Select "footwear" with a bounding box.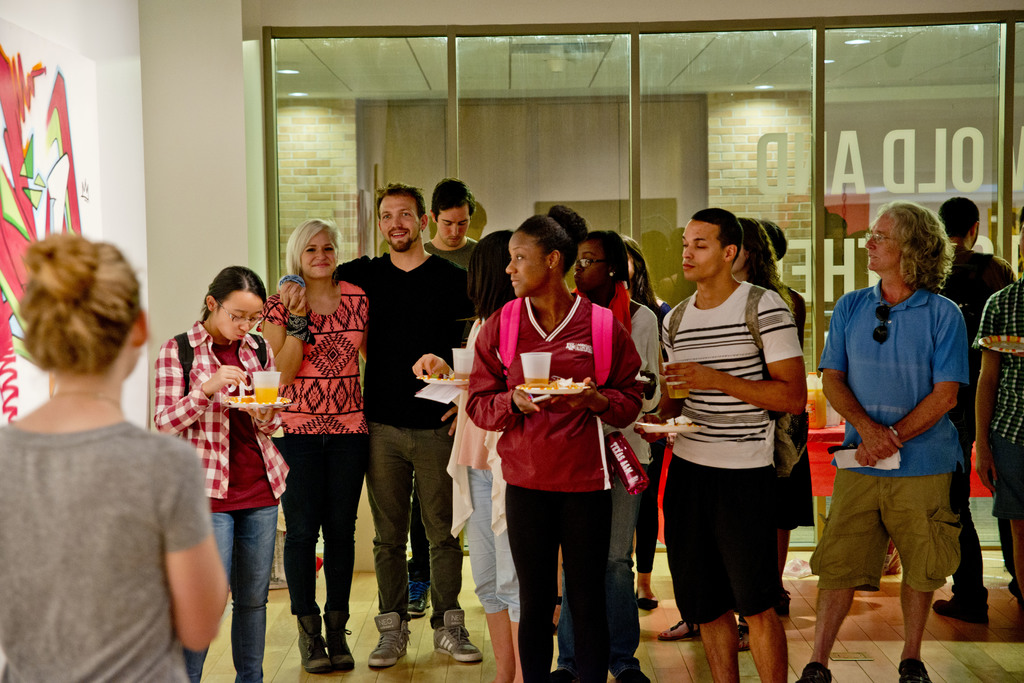
(left=737, top=624, right=752, bottom=652).
